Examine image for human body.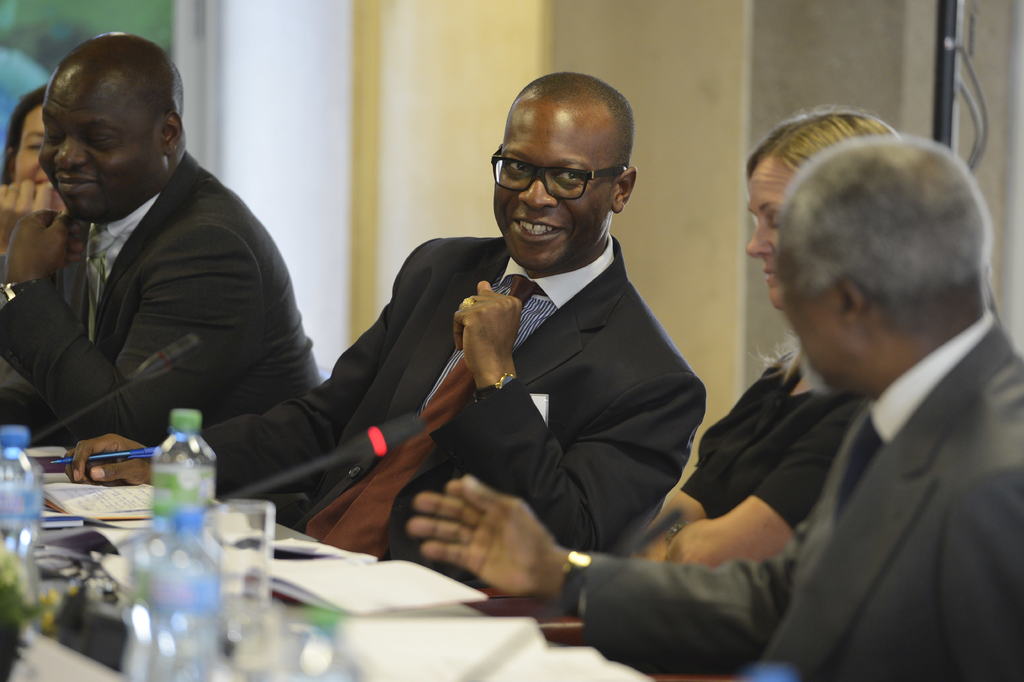
Examination result: 56 233 714 582.
